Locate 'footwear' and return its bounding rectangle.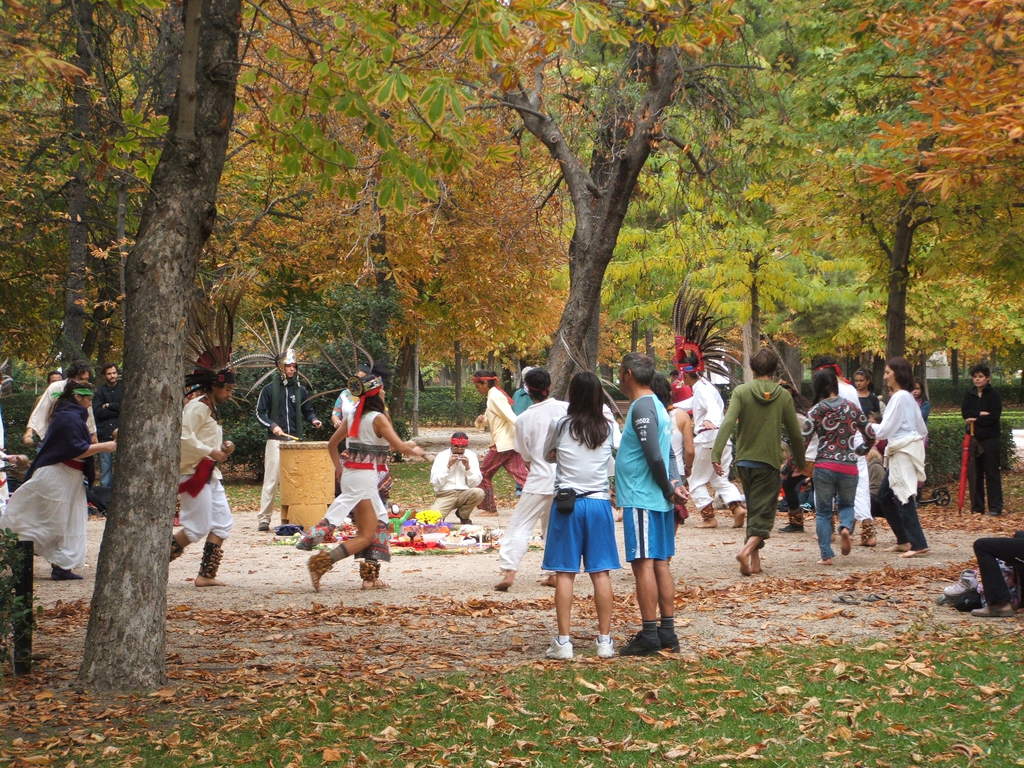
select_region(943, 564, 973, 591).
